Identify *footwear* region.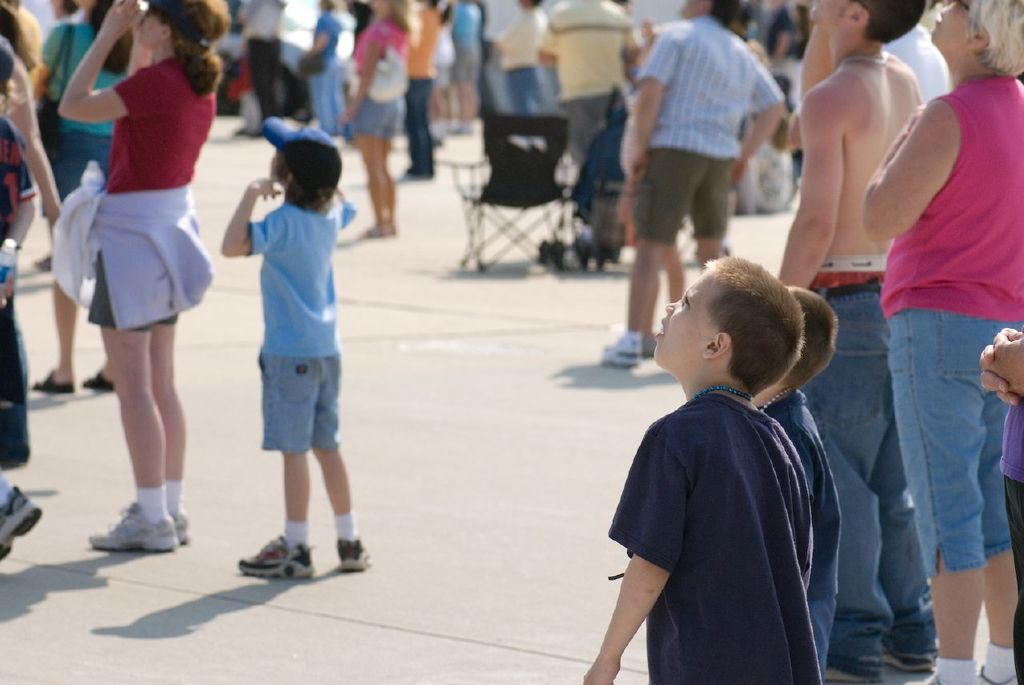
Region: 74 375 118 402.
